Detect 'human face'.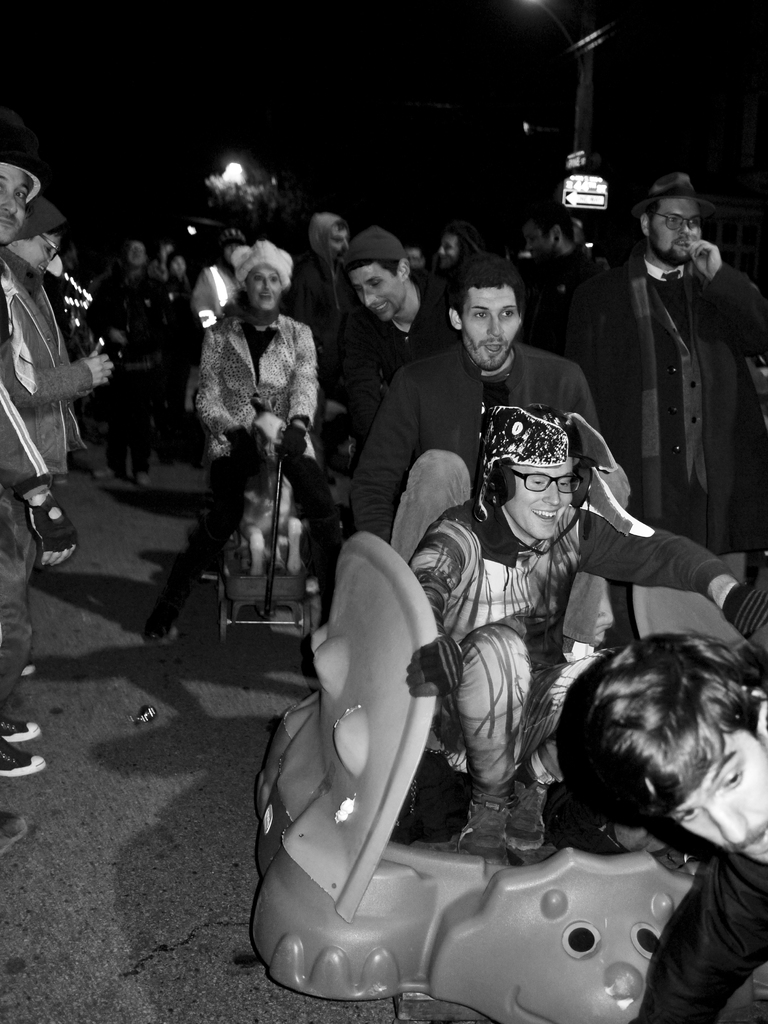
Detected at 523 223 554 267.
